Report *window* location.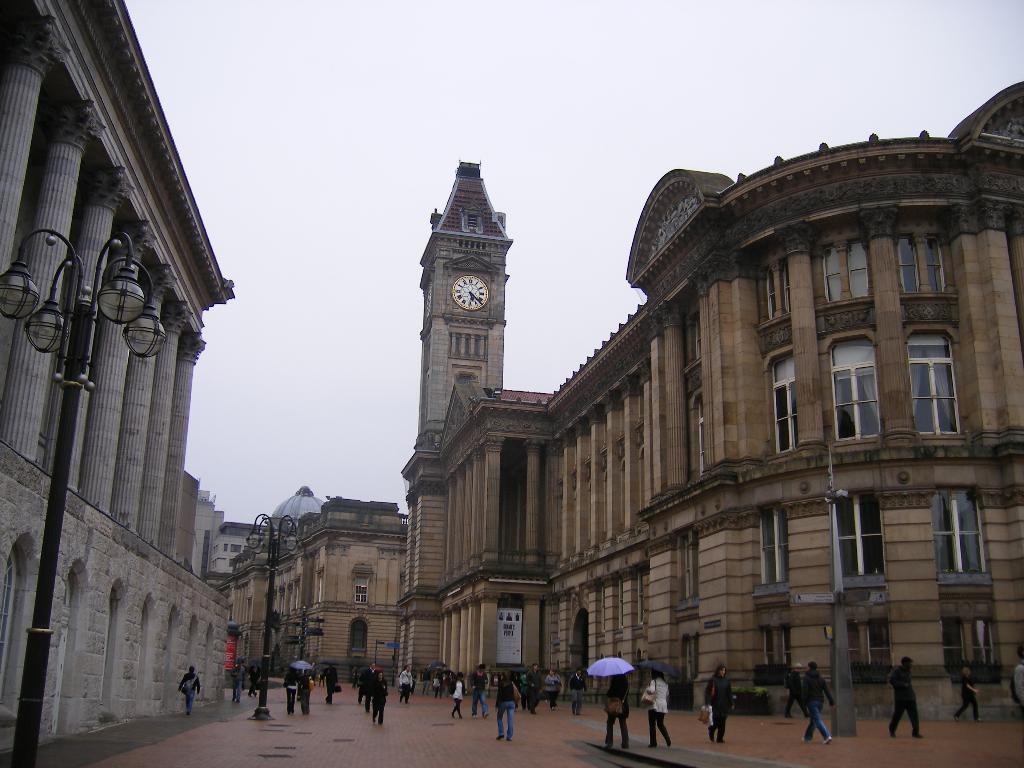
Report: 762,621,789,674.
